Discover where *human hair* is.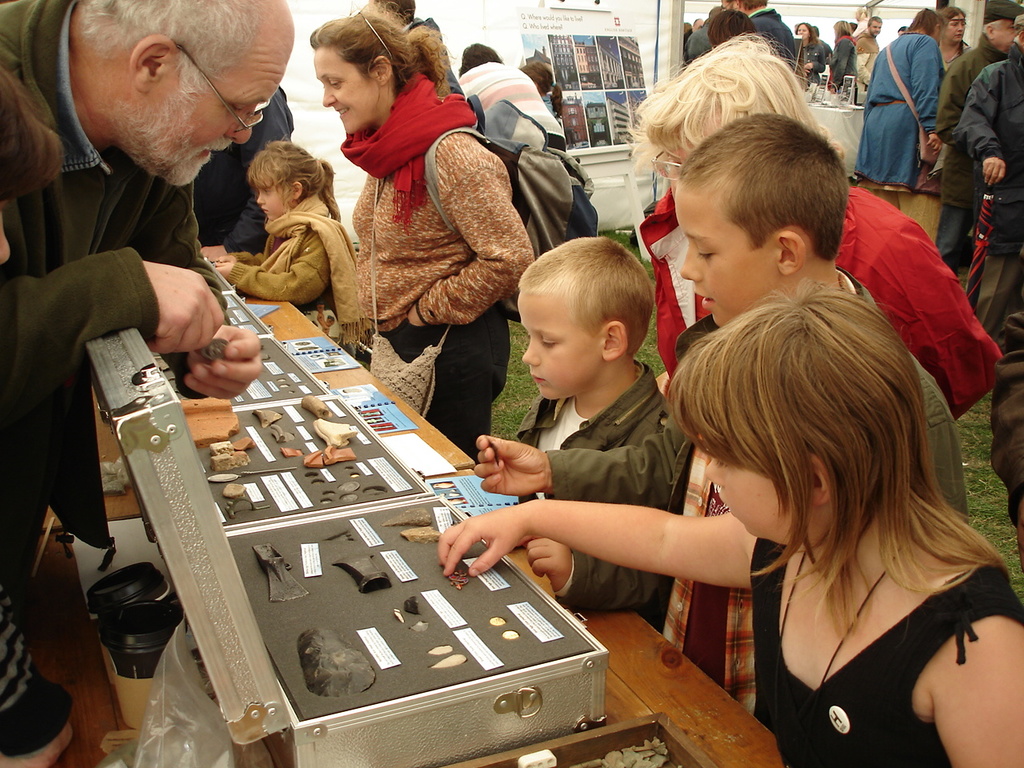
Discovered at <box>982,18,1005,33</box>.
